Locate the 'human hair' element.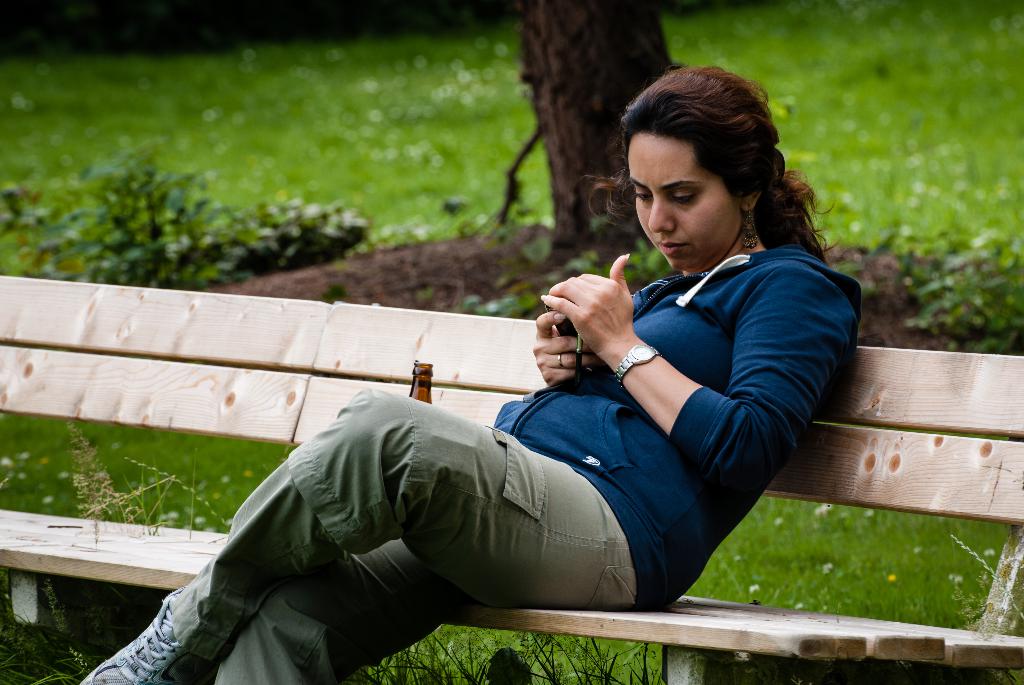
Element bbox: region(586, 70, 830, 263).
